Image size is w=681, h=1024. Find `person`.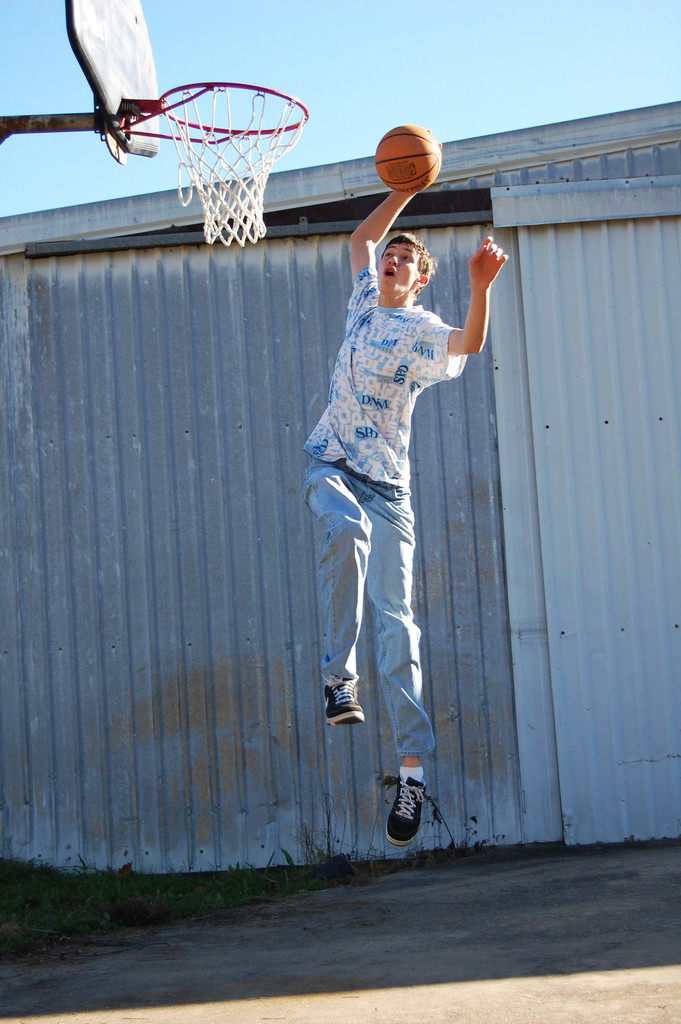
(299, 186, 507, 848).
